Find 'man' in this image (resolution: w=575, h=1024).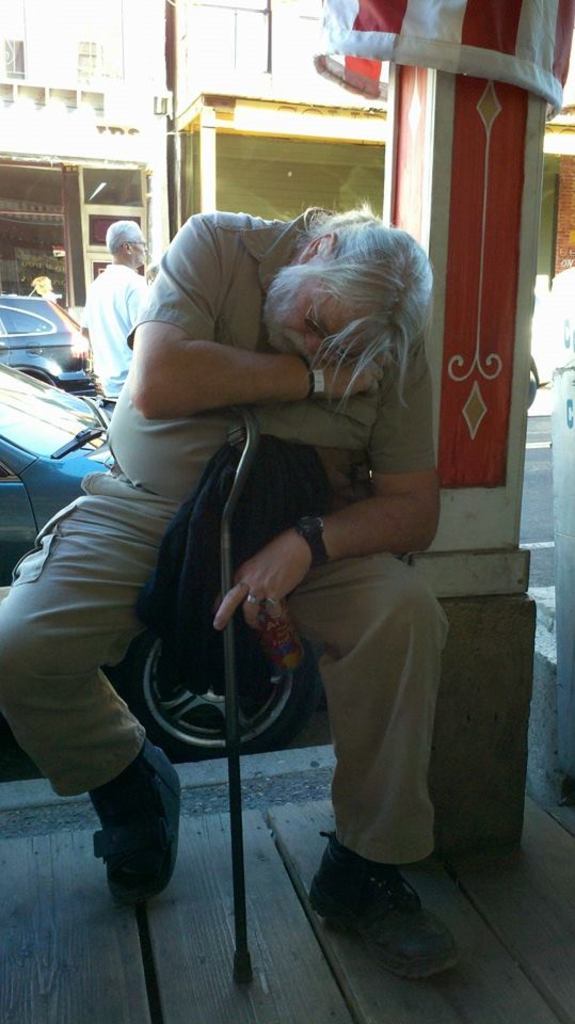
box(0, 193, 473, 993).
